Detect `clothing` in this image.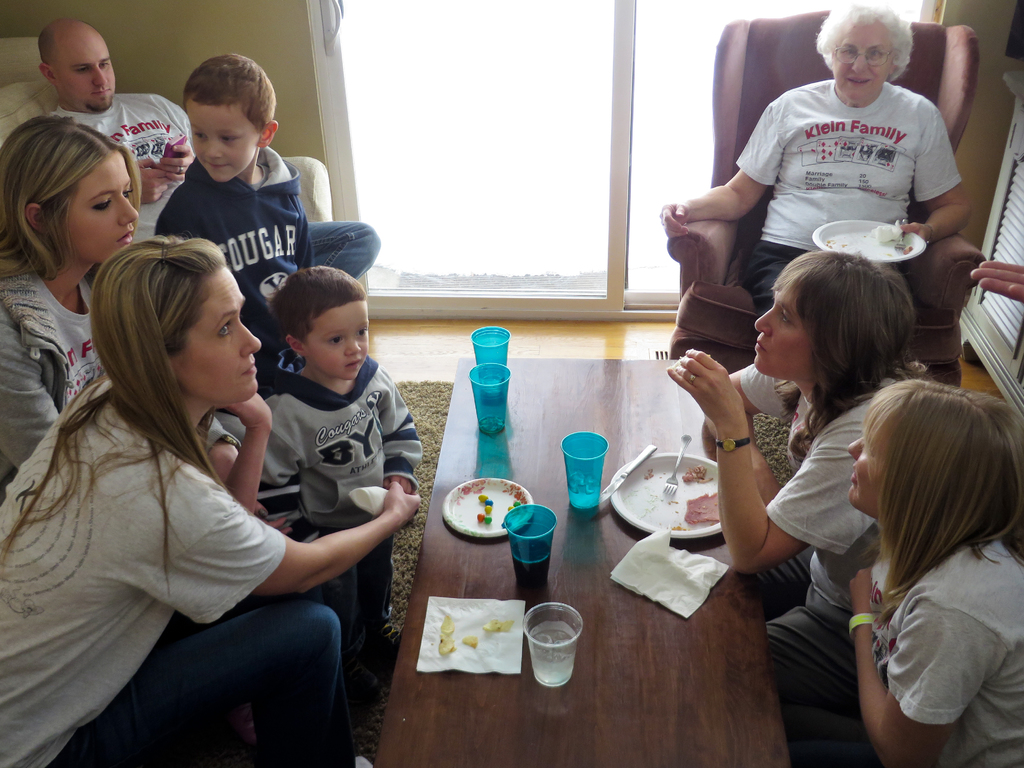
Detection: select_region(737, 366, 938, 742).
